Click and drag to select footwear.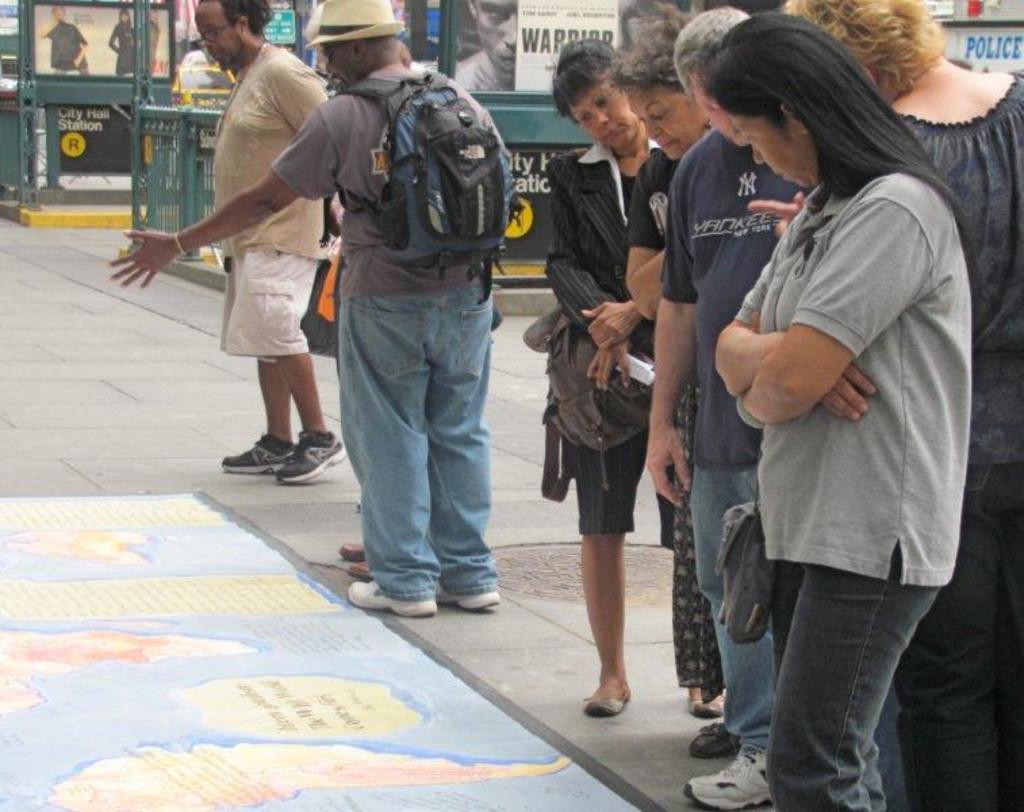
Selection: [x1=440, y1=586, x2=505, y2=612].
